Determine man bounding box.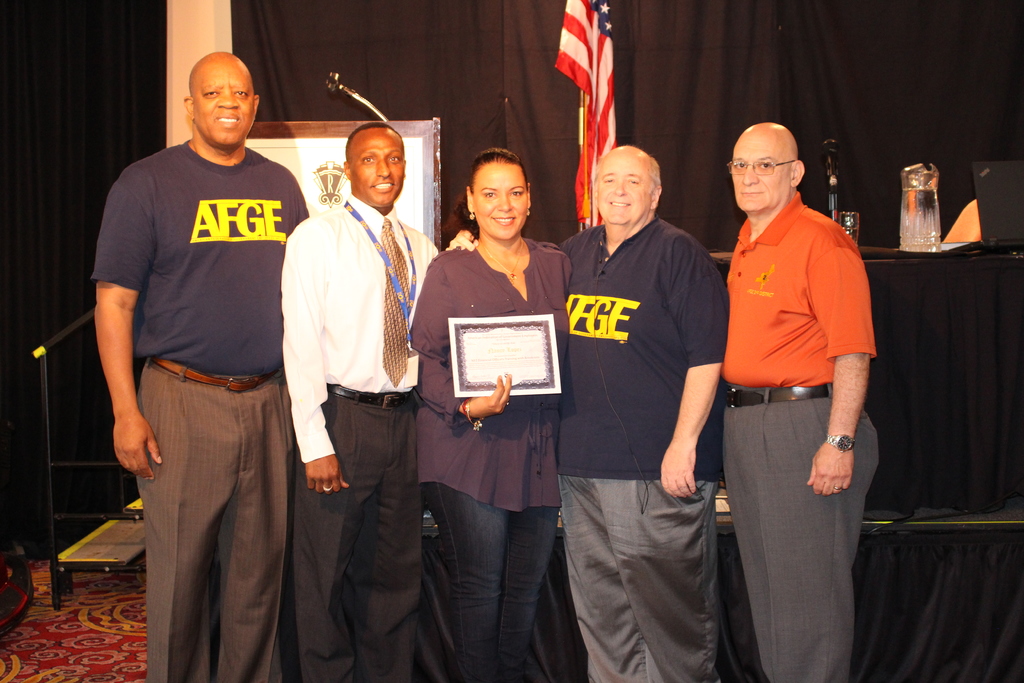
Determined: bbox=[555, 142, 730, 682].
